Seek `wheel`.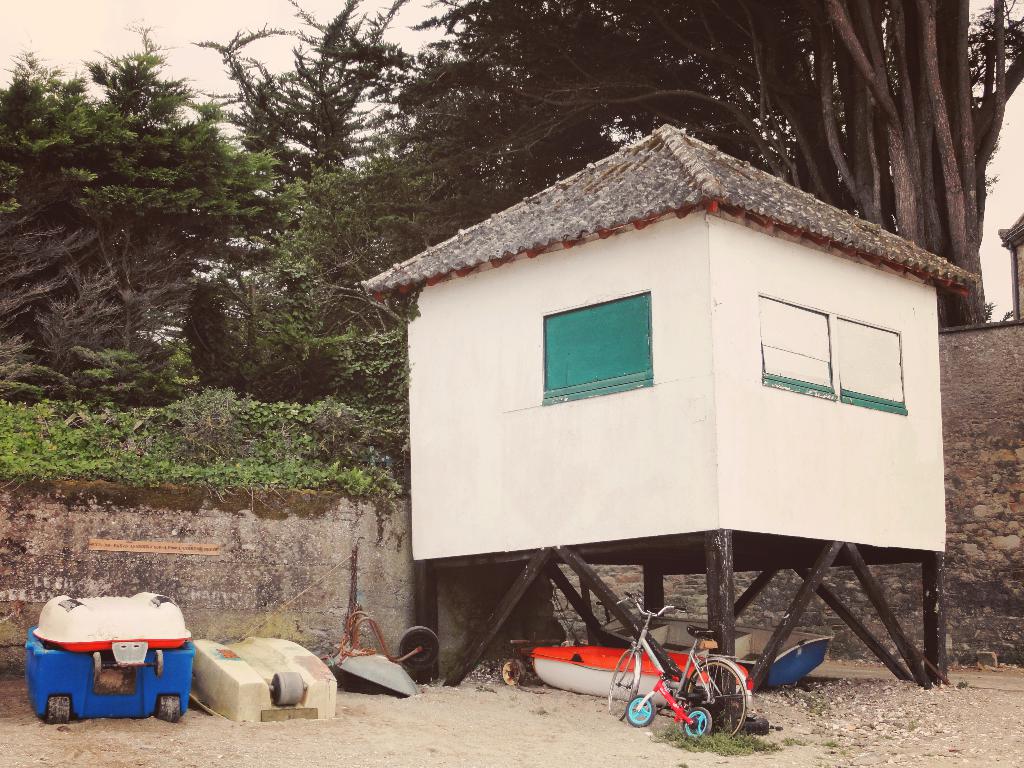
box(154, 652, 167, 677).
